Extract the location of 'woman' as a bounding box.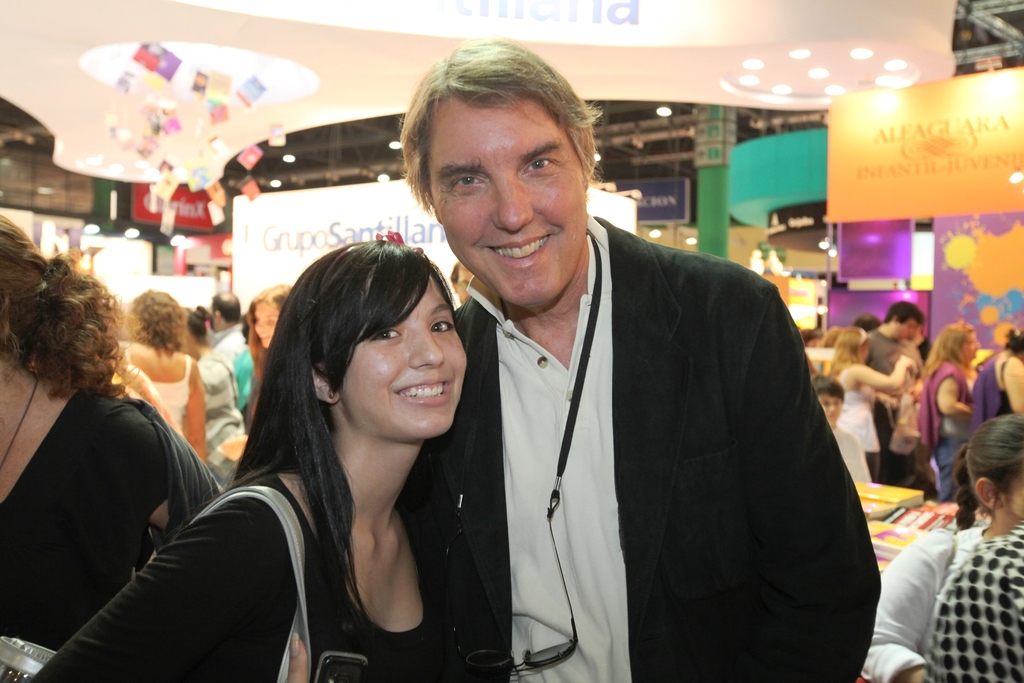
box=[855, 410, 1023, 682].
